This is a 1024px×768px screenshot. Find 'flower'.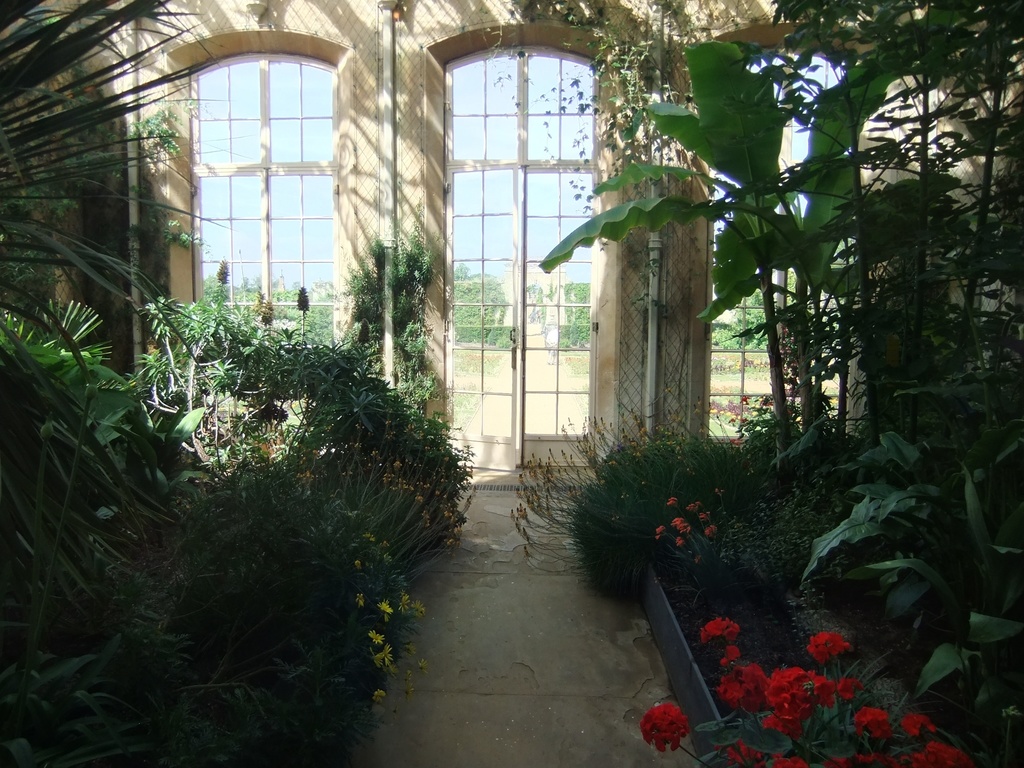
Bounding box: Rect(654, 525, 664, 531).
